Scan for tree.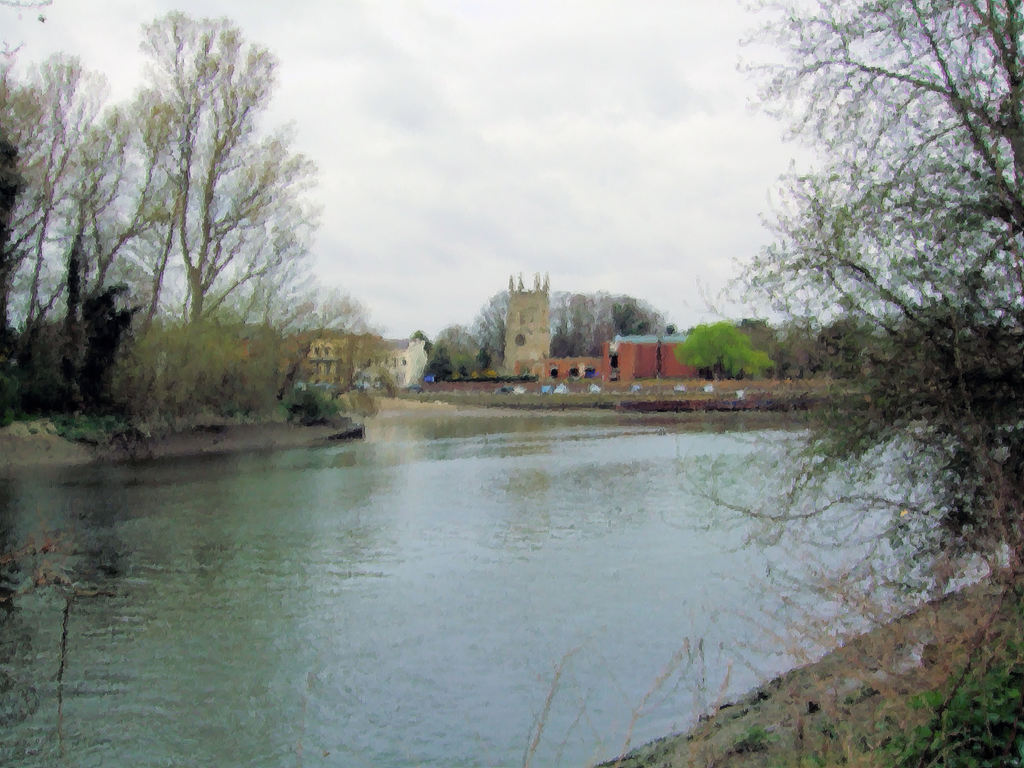
Scan result: box(685, 0, 1023, 604).
